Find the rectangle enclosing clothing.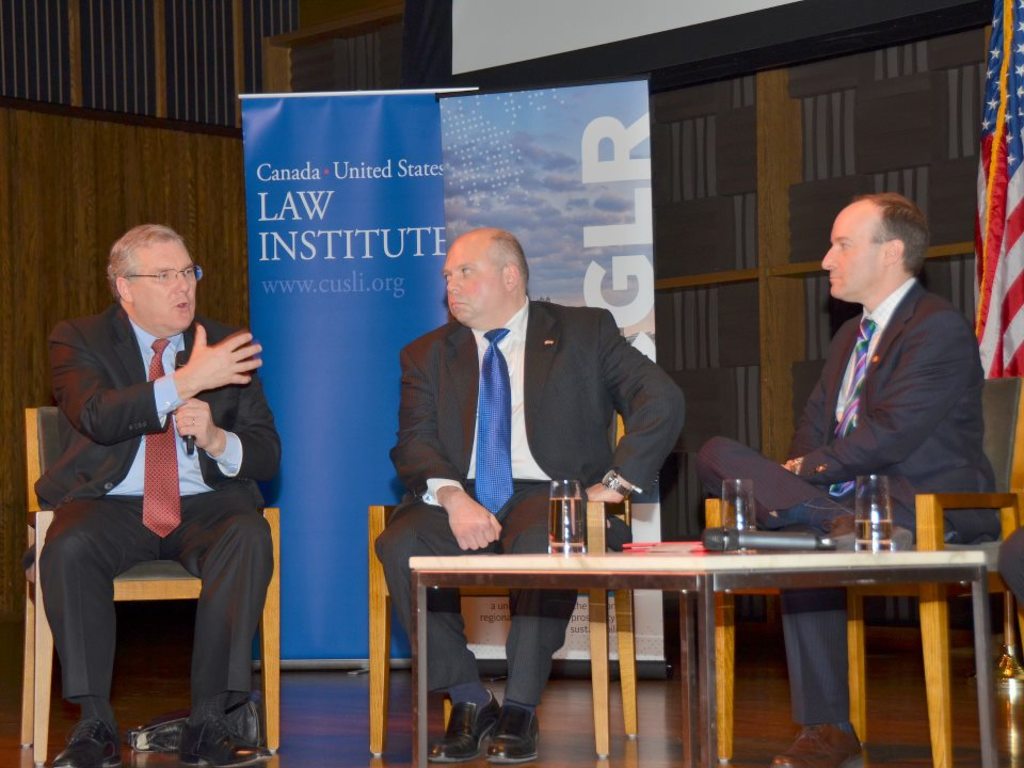
{"left": 33, "top": 273, "right": 266, "bottom": 718}.
